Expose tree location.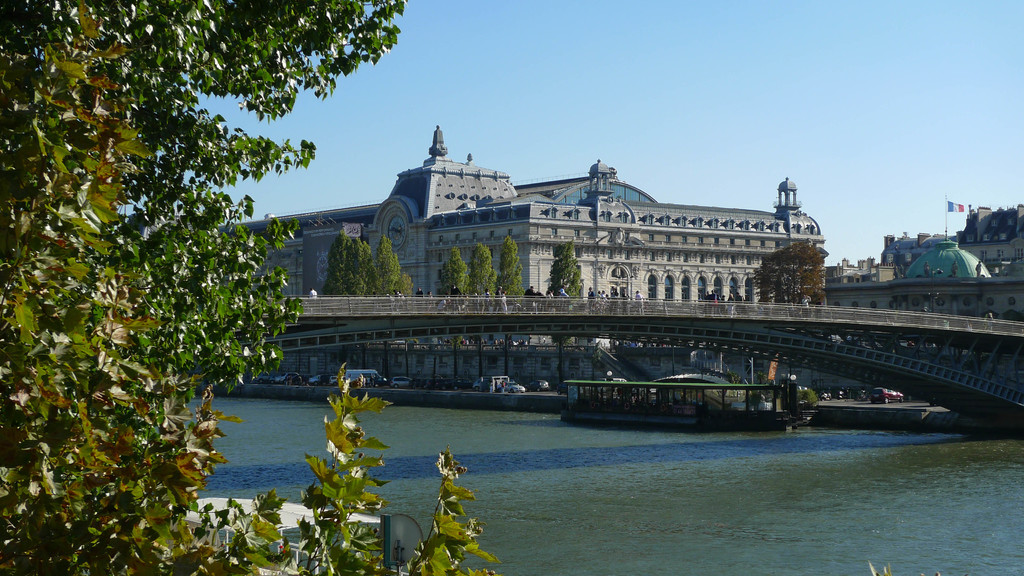
Exposed at [438,244,470,385].
